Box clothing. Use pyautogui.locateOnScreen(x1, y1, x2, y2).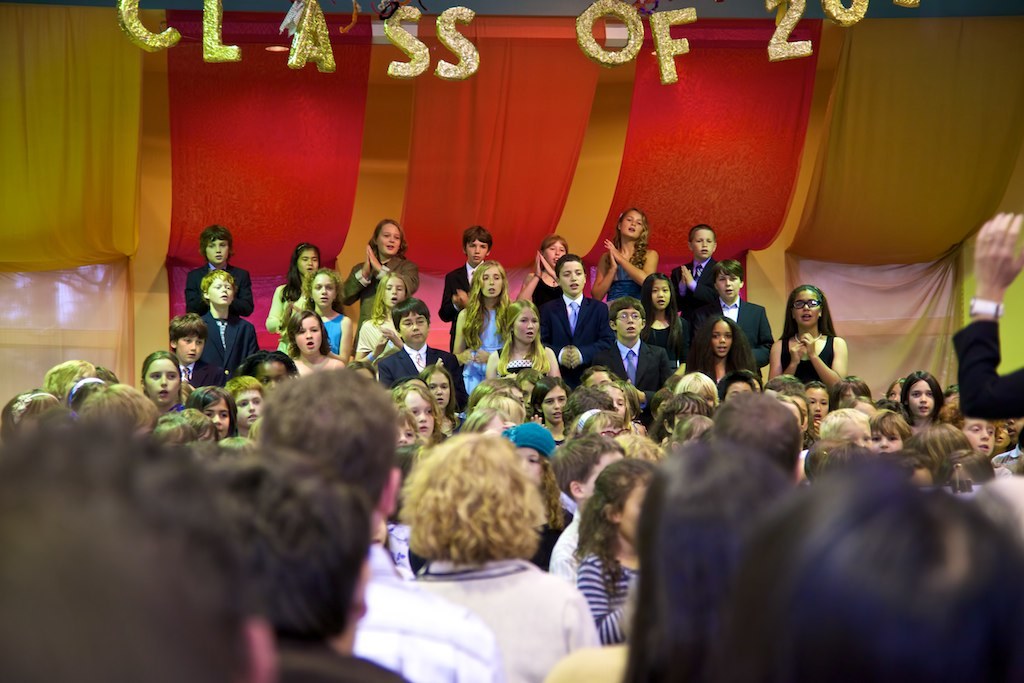
pyautogui.locateOnScreen(375, 347, 459, 400).
